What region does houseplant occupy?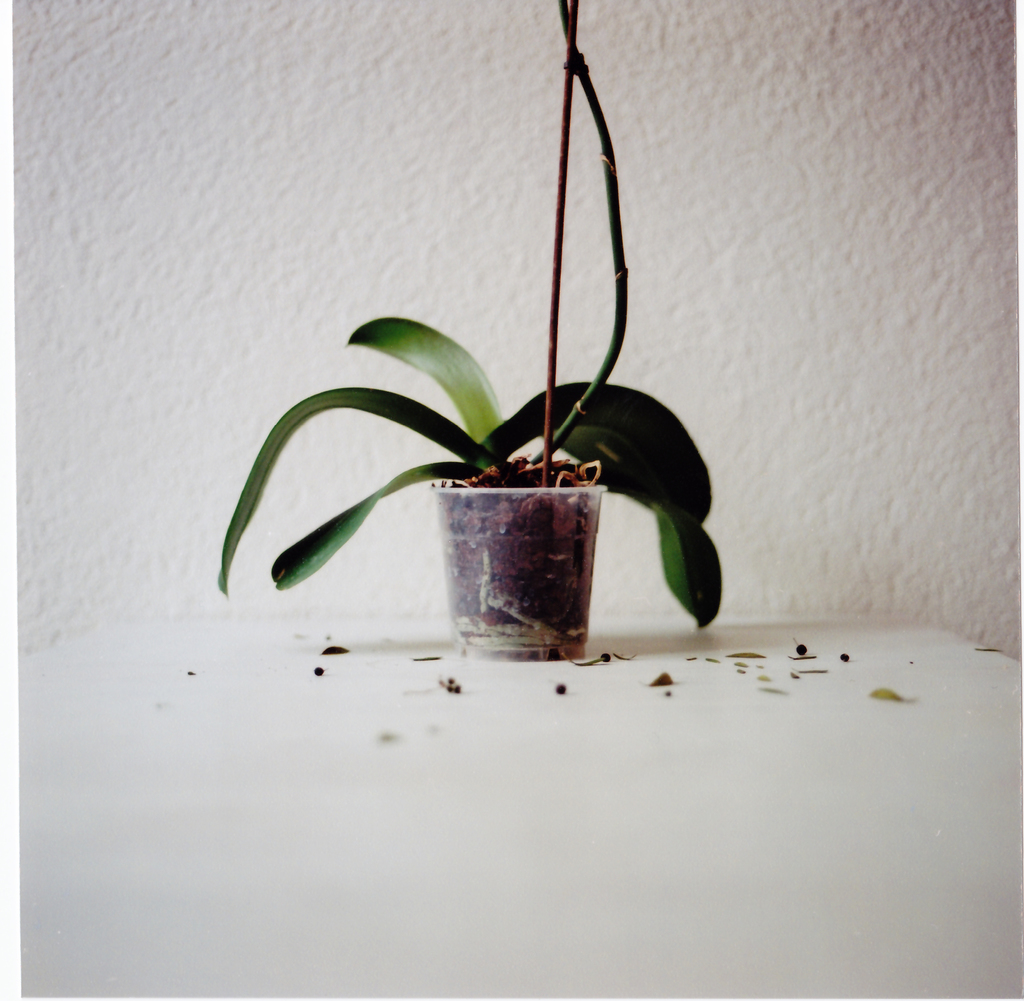
bbox=[207, 0, 733, 664].
